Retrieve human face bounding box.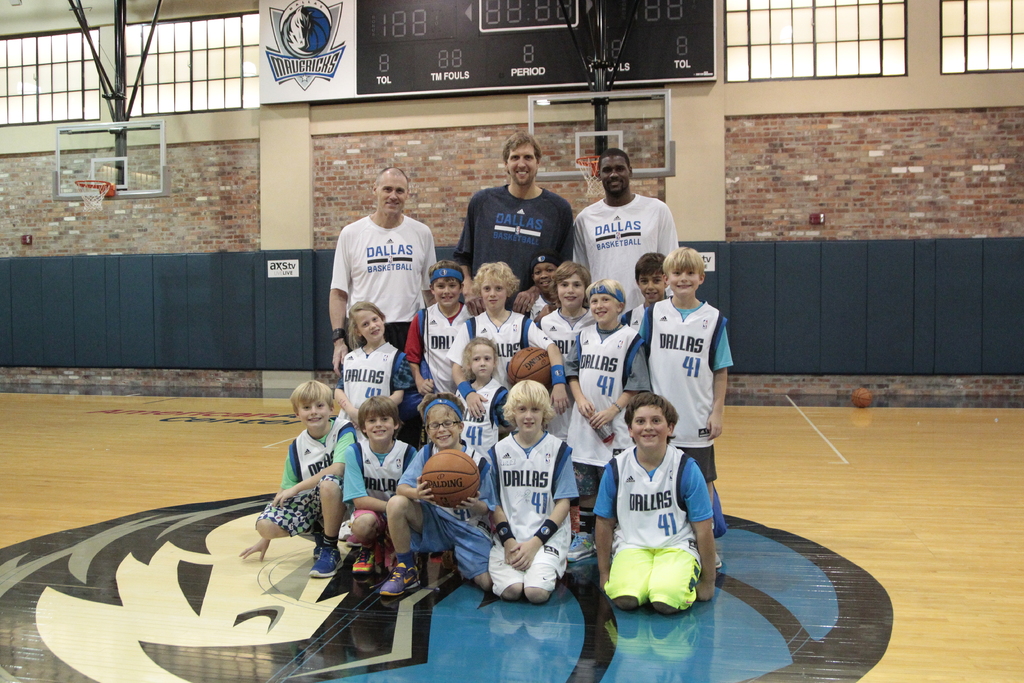
Bounding box: [x1=365, y1=418, x2=395, y2=443].
